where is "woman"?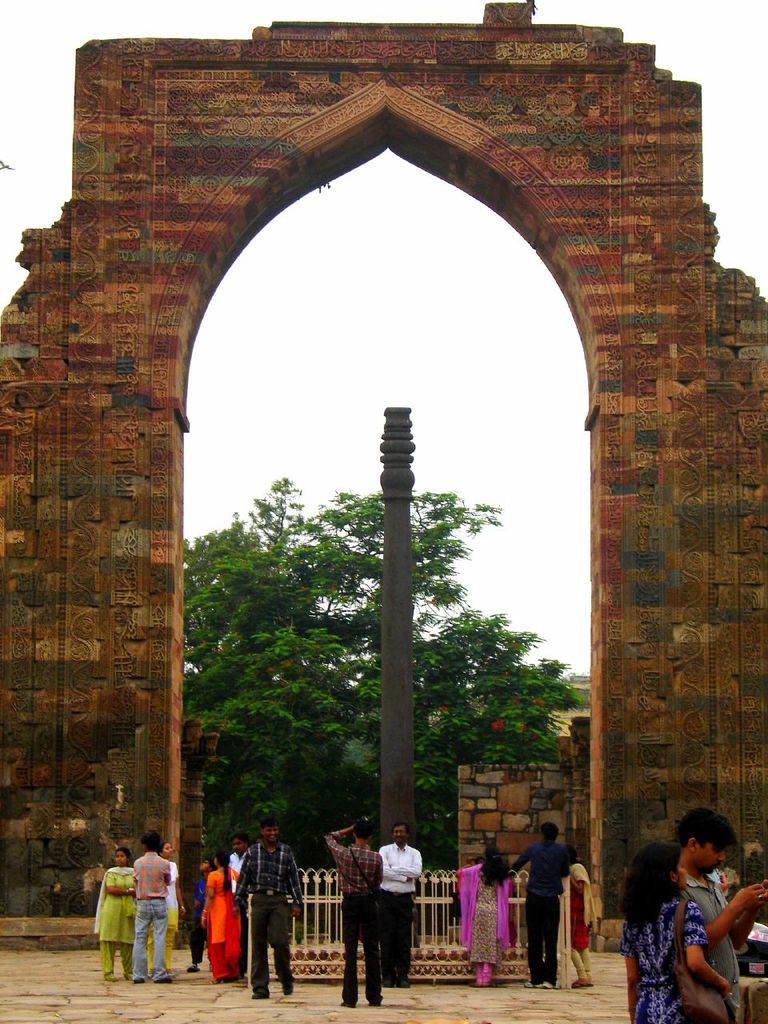
<box>616,837,730,1023</box>.
